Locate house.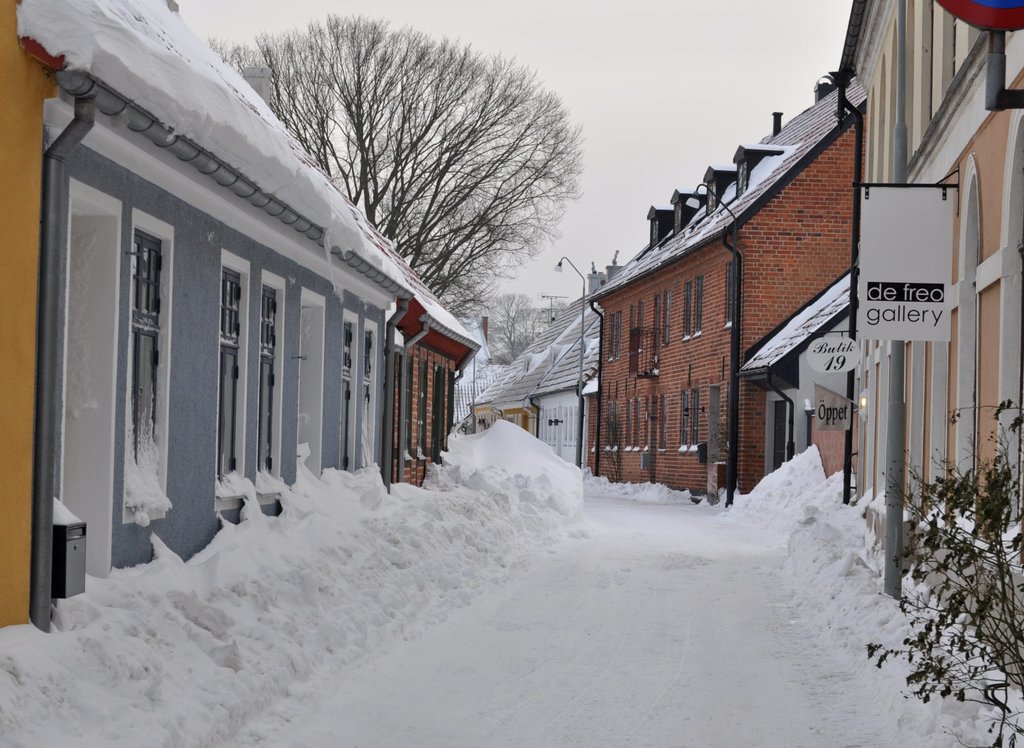
Bounding box: bbox=[460, 252, 625, 471].
